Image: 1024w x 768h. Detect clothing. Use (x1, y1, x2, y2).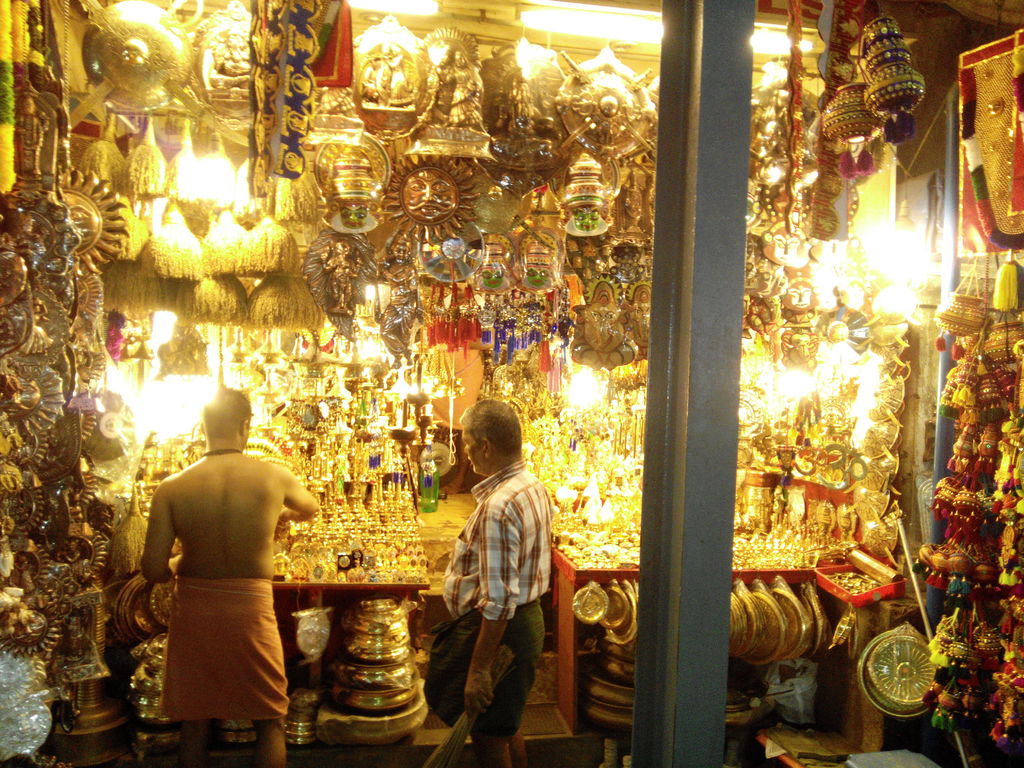
(154, 575, 292, 721).
